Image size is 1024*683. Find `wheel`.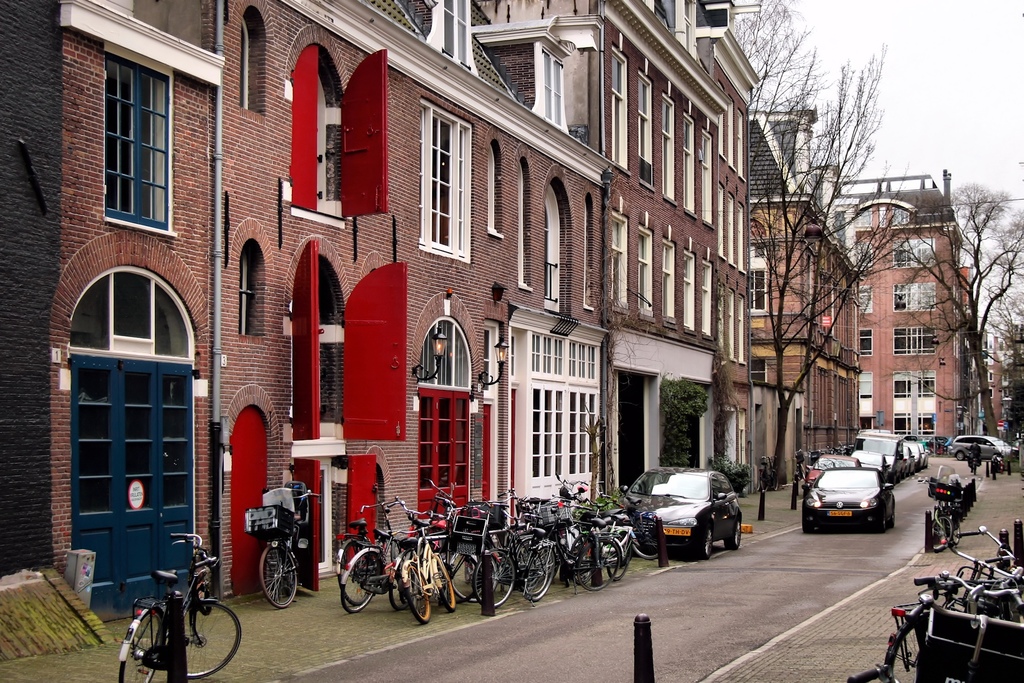
select_region(801, 500, 817, 534).
